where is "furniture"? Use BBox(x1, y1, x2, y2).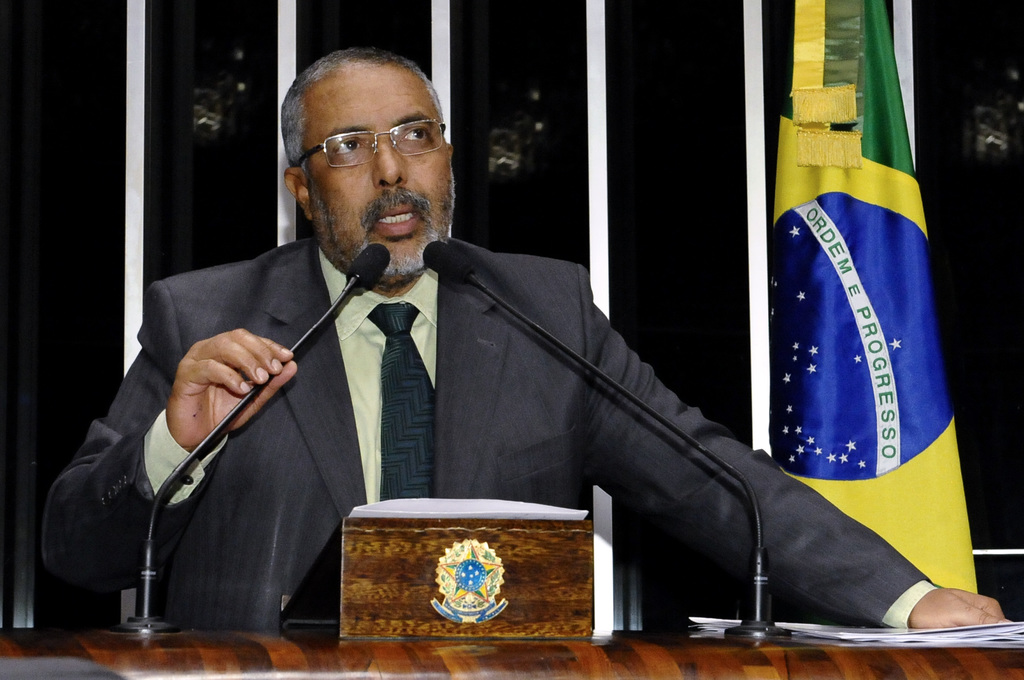
BBox(0, 515, 1023, 679).
